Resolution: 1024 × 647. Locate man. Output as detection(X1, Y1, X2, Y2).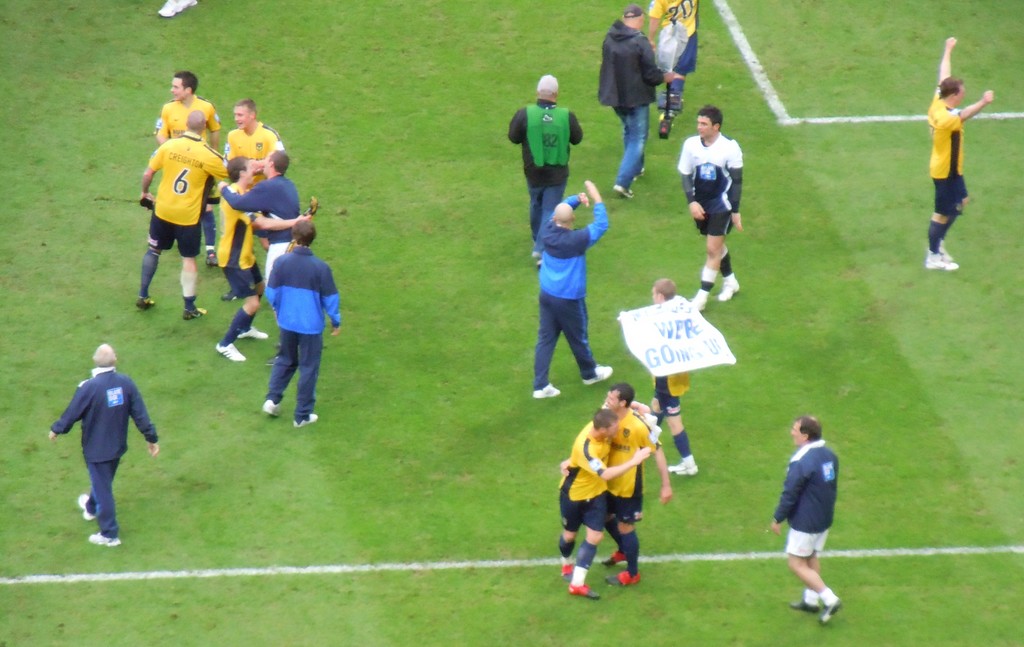
detection(777, 415, 845, 625).
